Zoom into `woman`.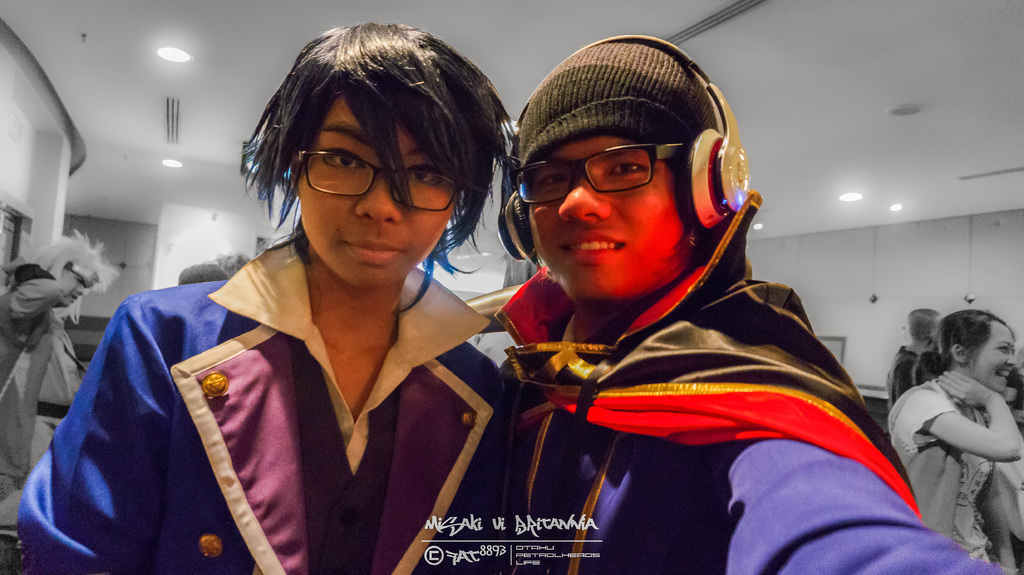
Zoom target: locate(881, 299, 1022, 562).
